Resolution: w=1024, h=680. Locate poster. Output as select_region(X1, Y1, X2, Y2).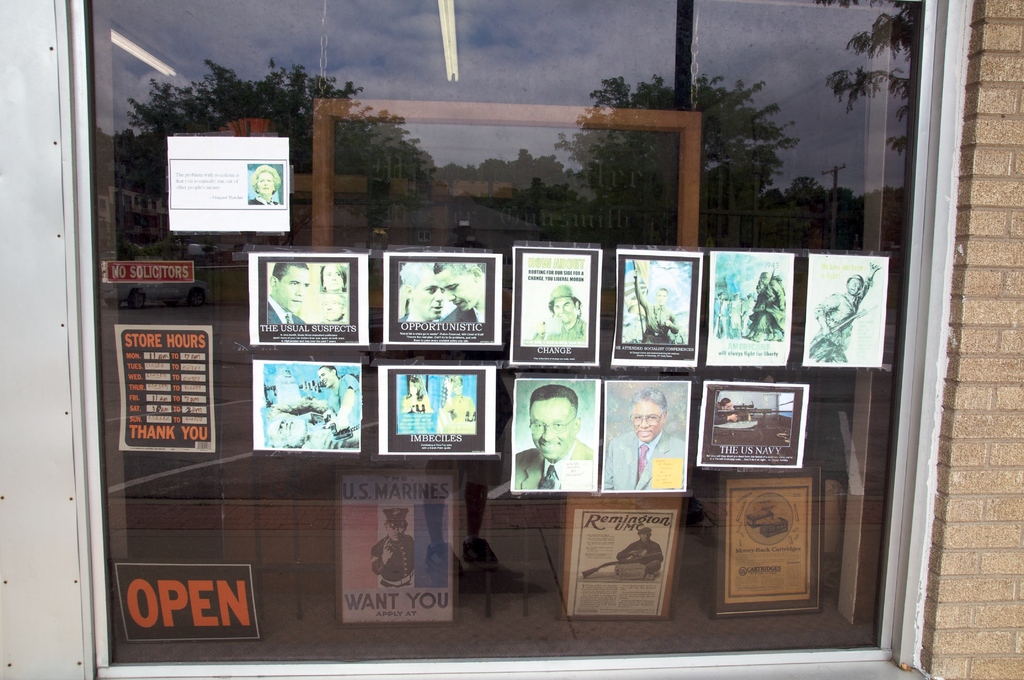
select_region(253, 361, 363, 453).
